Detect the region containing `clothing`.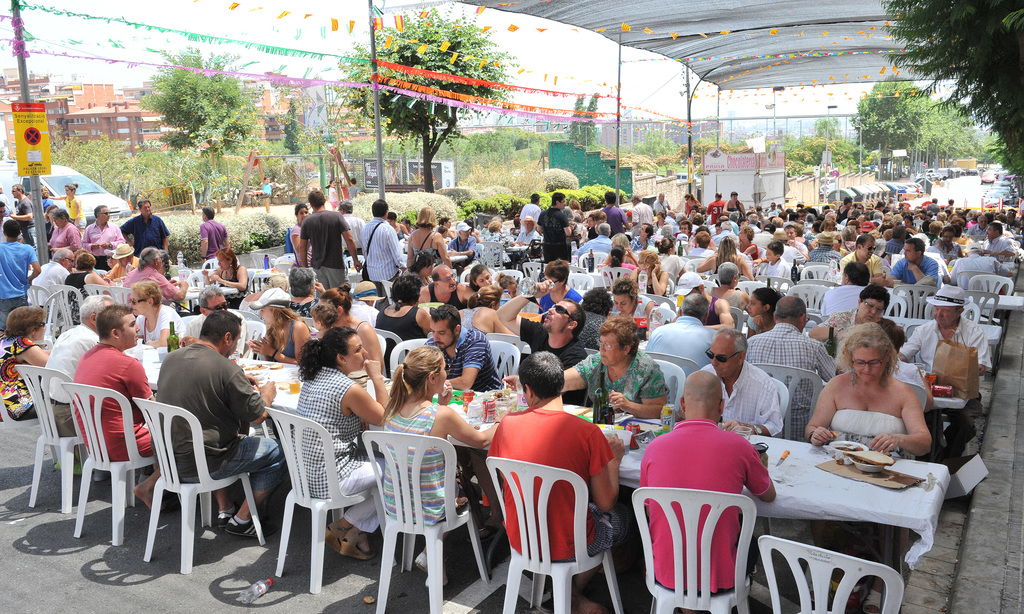
532,294,580,311.
